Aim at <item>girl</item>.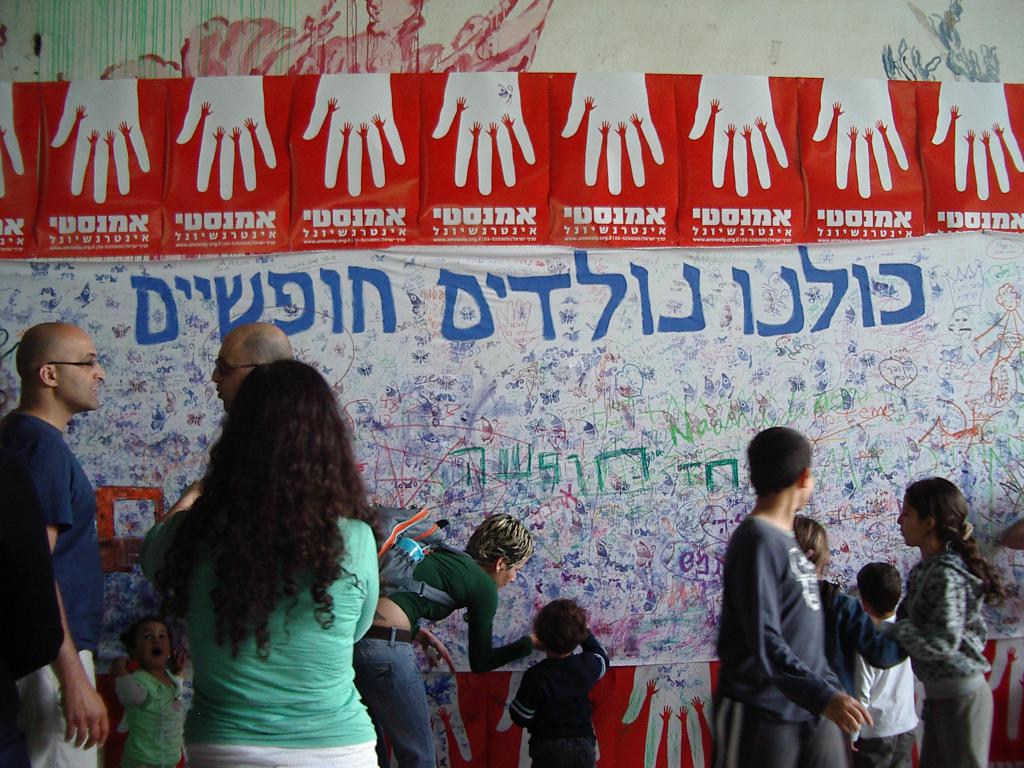
Aimed at <box>868,469,1003,753</box>.
